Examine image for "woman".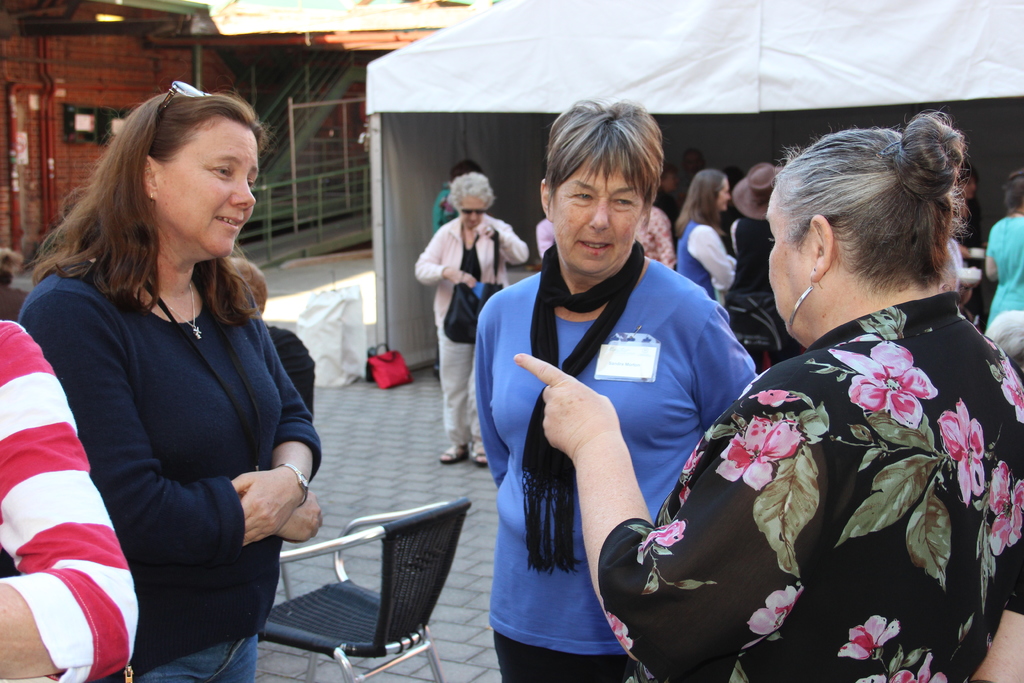
Examination result: box(513, 117, 1023, 682).
